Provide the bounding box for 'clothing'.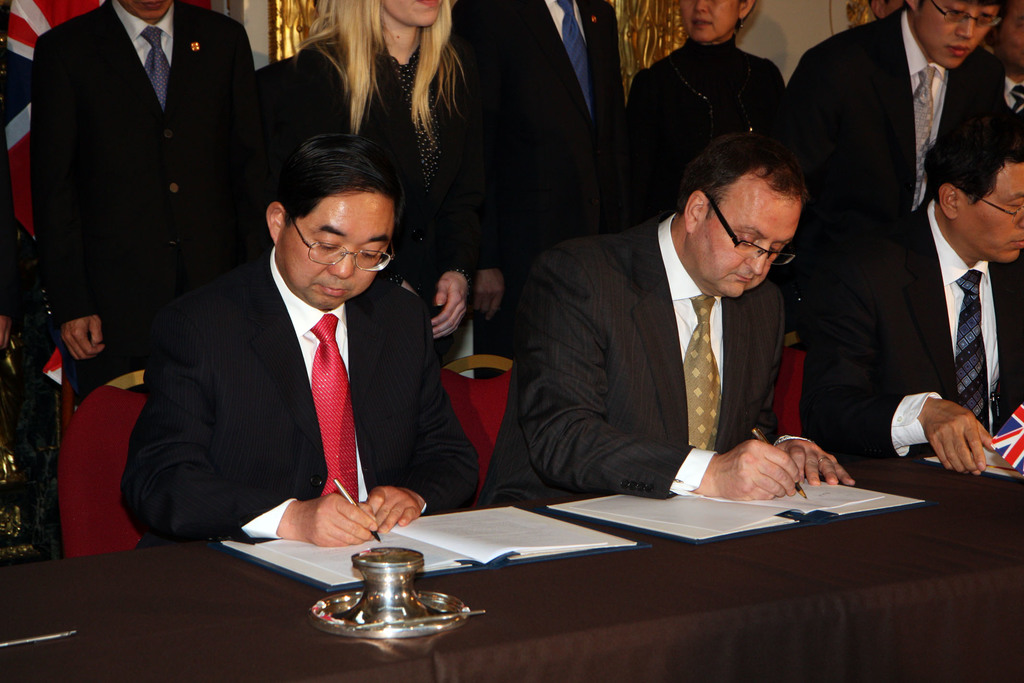
117/245/481/547.
